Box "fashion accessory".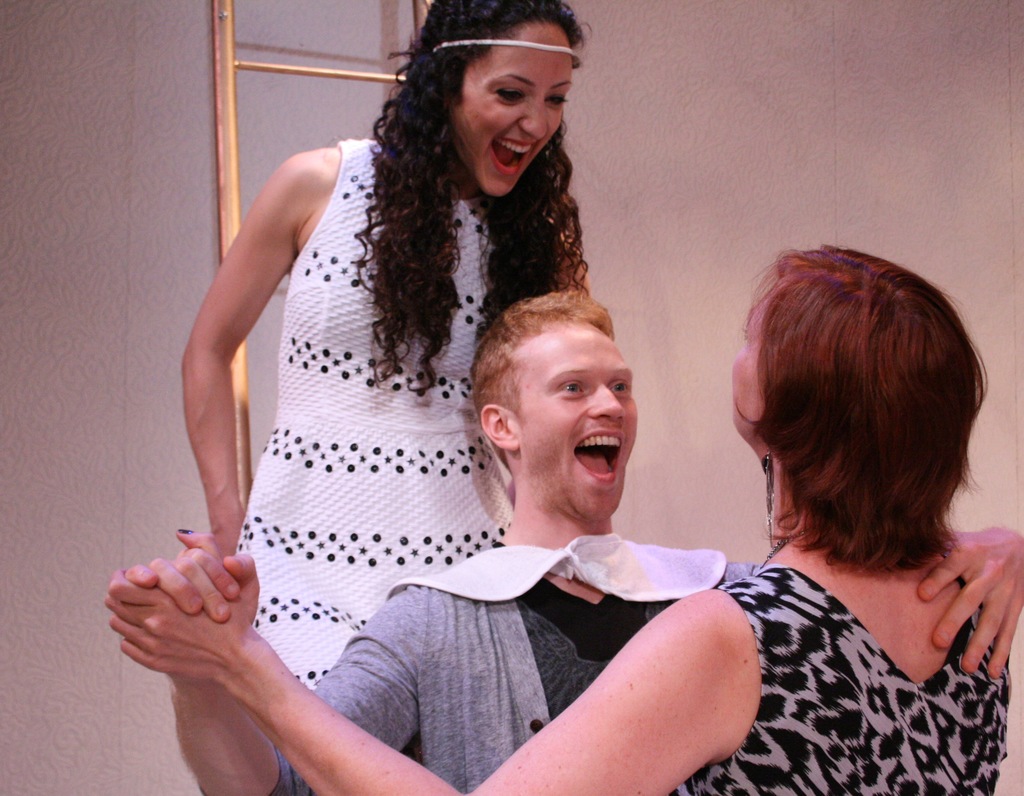
173 525 193 533.
